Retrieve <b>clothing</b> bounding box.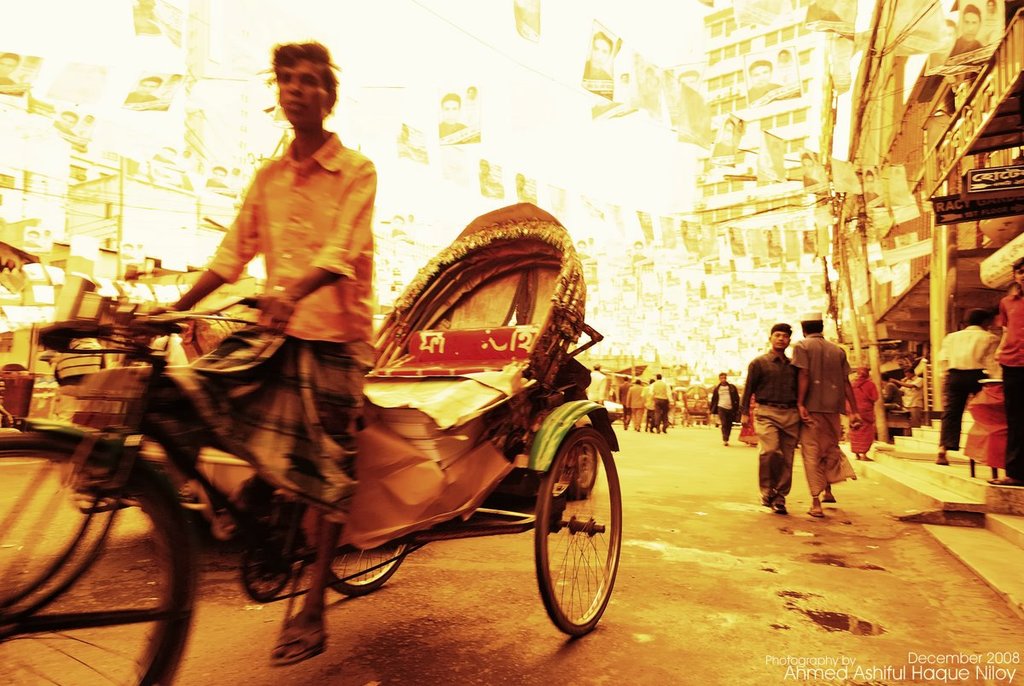
Bounding box: bbox(776, 327, 855, 480).
